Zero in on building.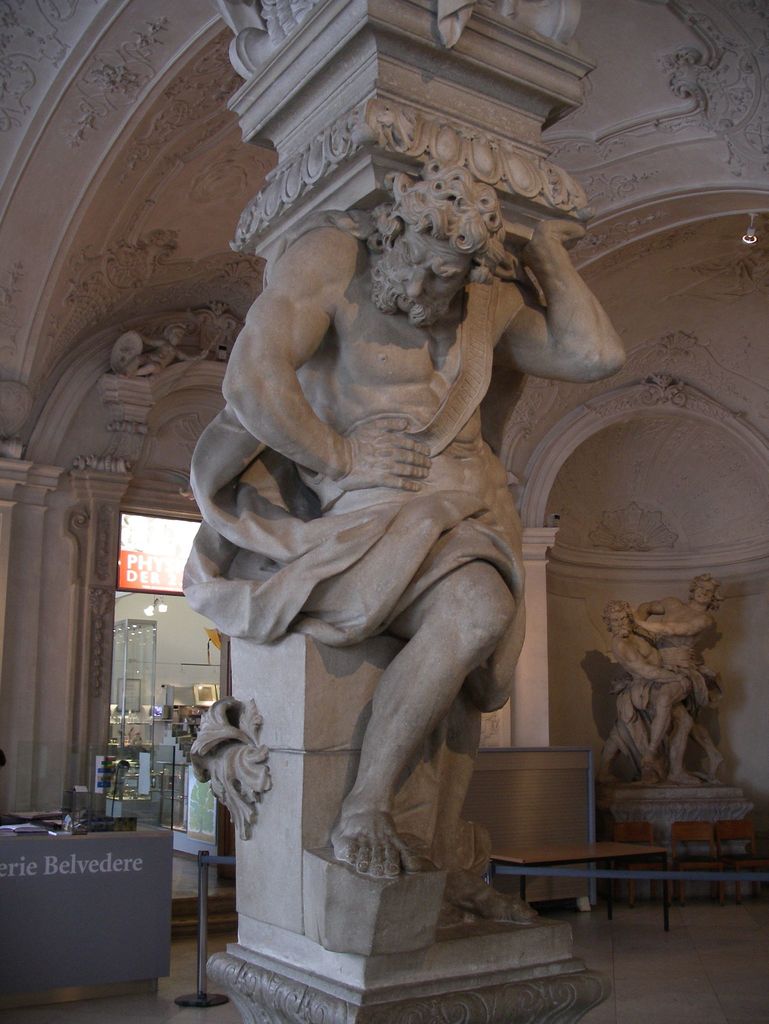
Zeroed in: pyautogui.locateOnScreen(0, 0, 768, 1023).
